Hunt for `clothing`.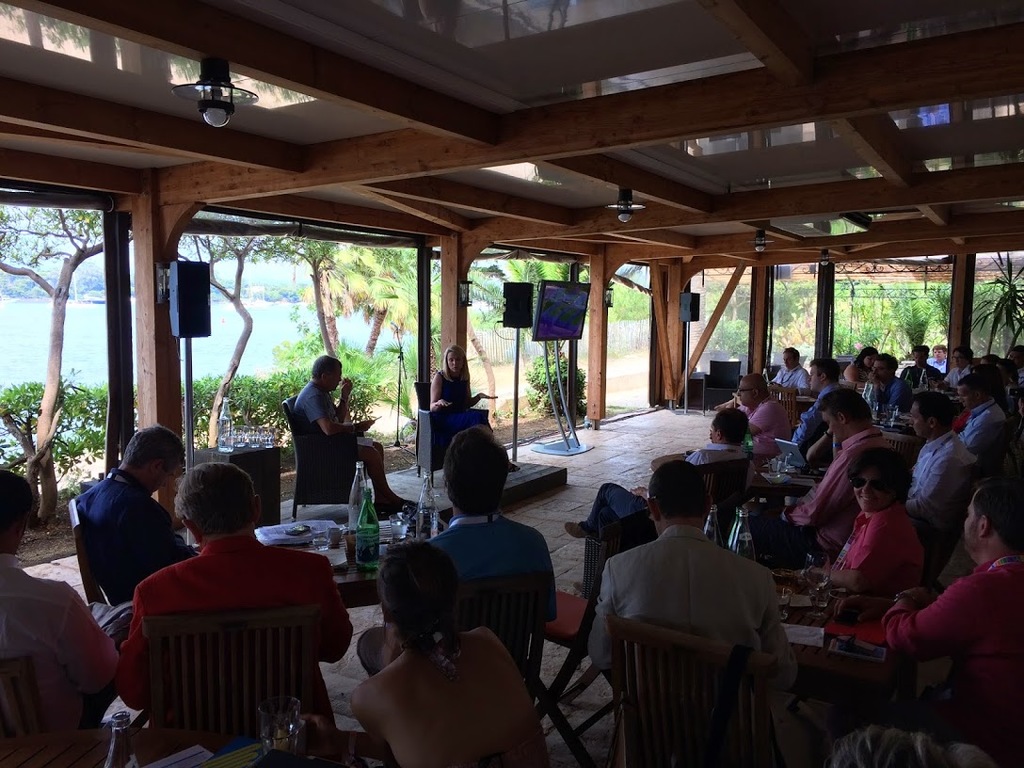
Hunted down at crop(440, 372, 493, 443).
